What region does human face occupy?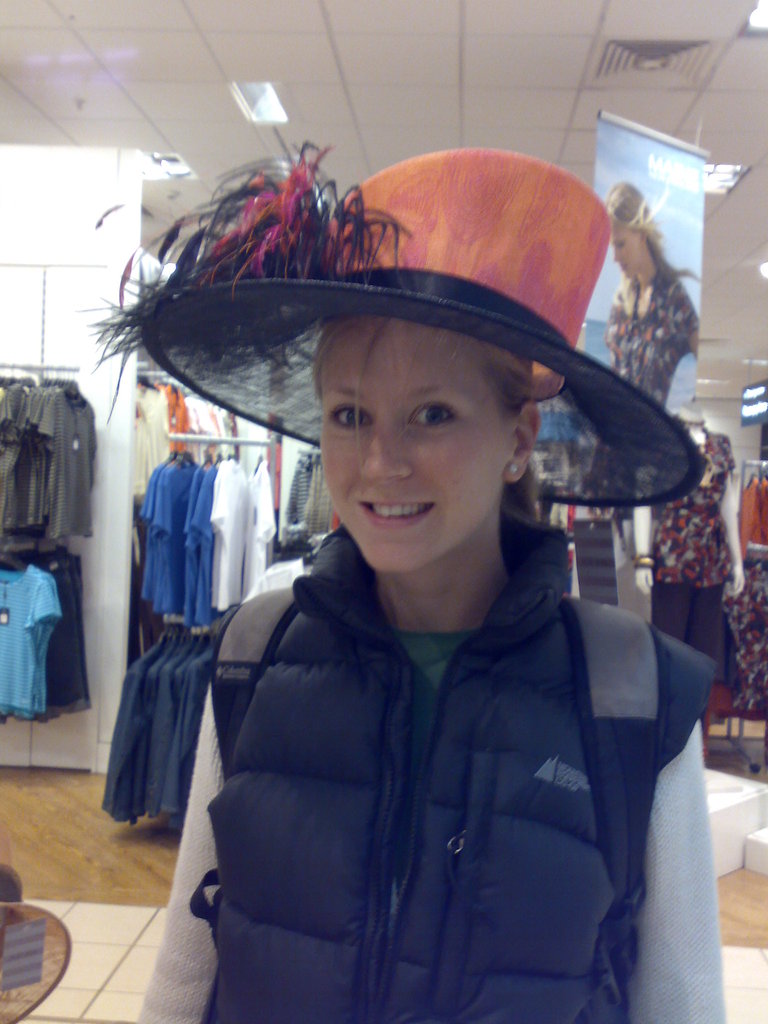
(x1=312, y1=311, x2=505, y2=572).
